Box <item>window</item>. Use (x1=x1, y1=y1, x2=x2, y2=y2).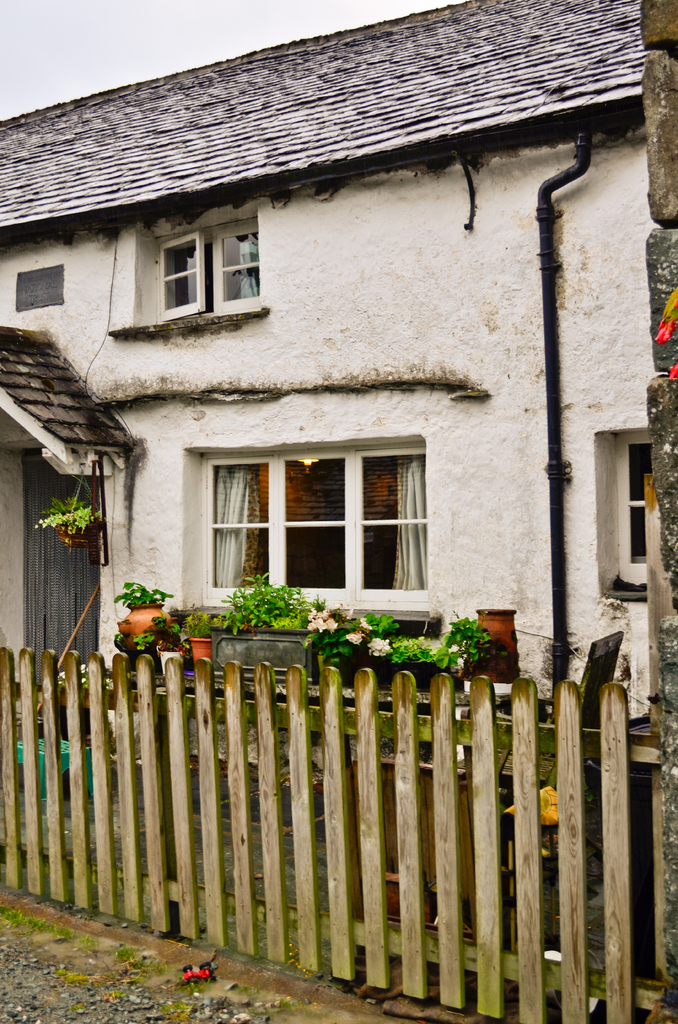
(x1=205, y1=416, x2=443, y2=592).
